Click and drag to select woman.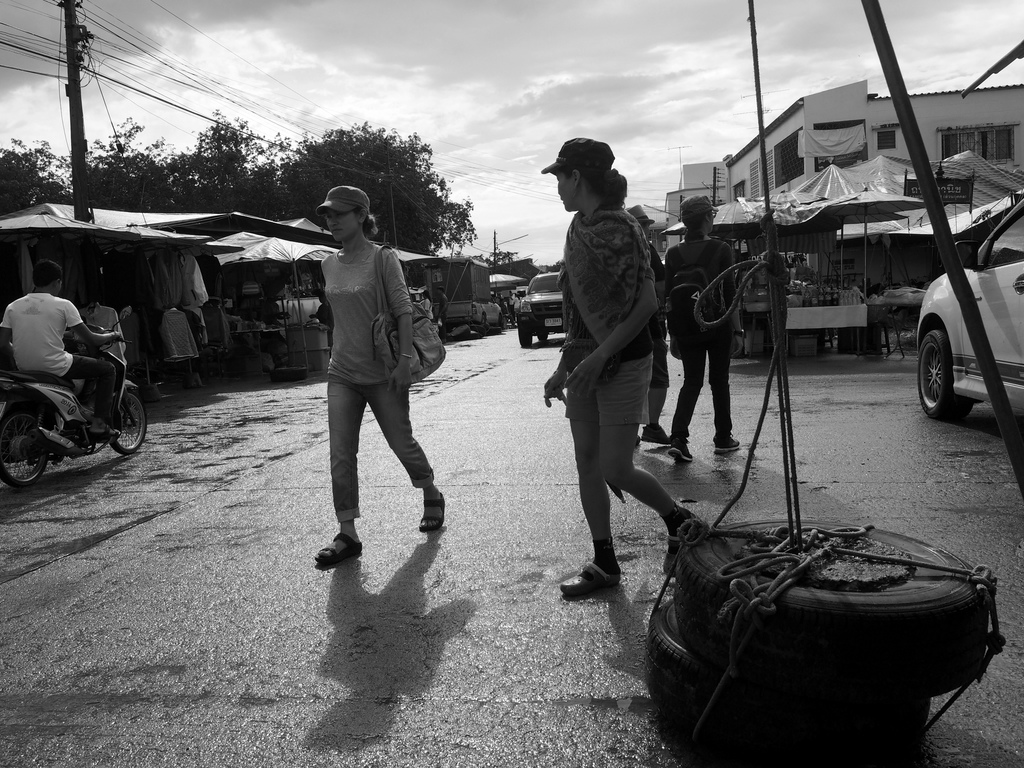
Selection: detection(659, 193, 748, 465).
